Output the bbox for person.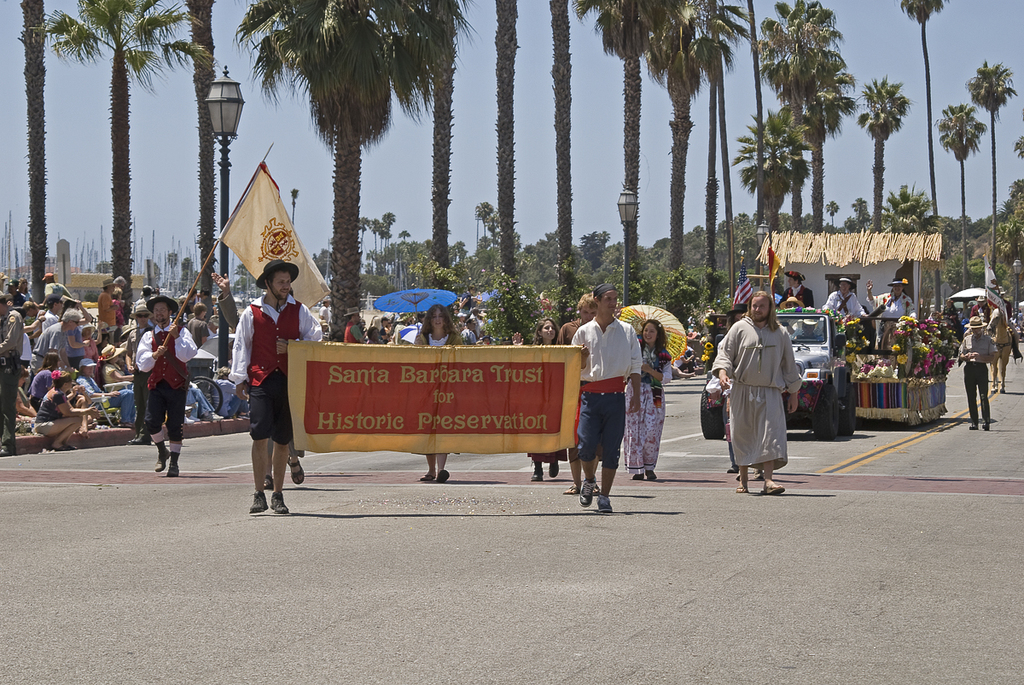
413, 304, 471, 484.
